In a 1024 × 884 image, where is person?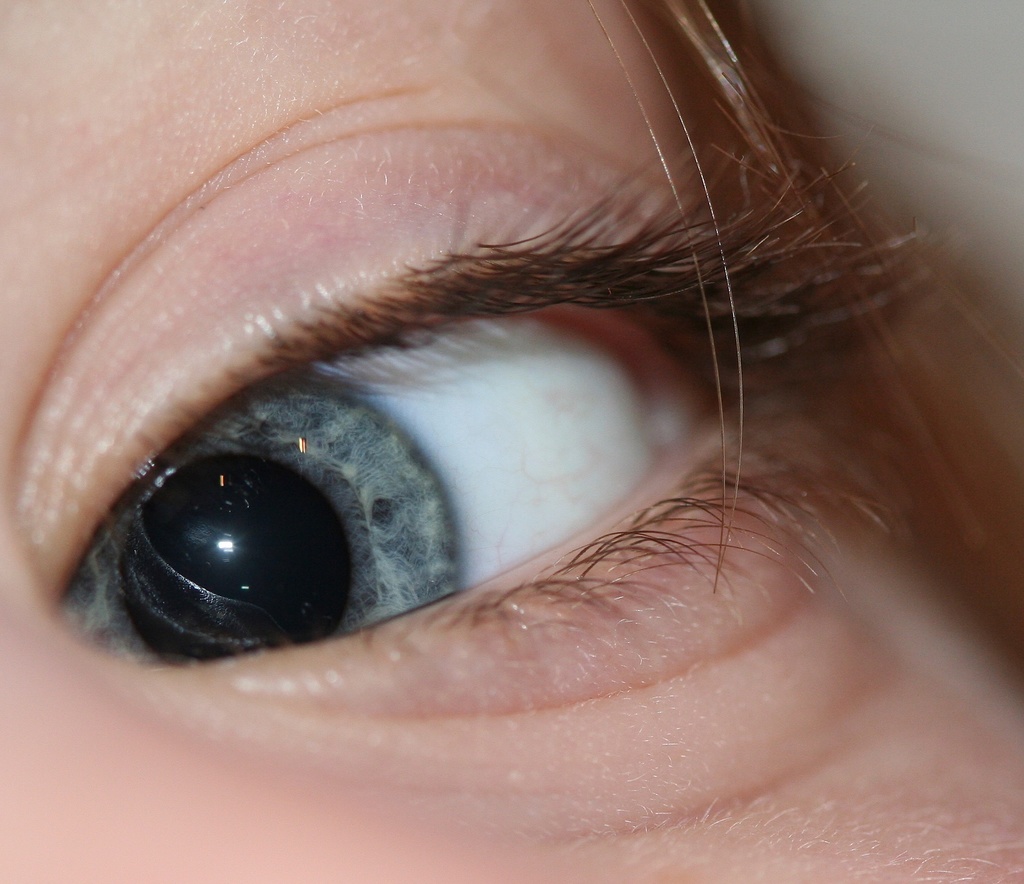
<region>0, 0, 1021, 883</region>.
